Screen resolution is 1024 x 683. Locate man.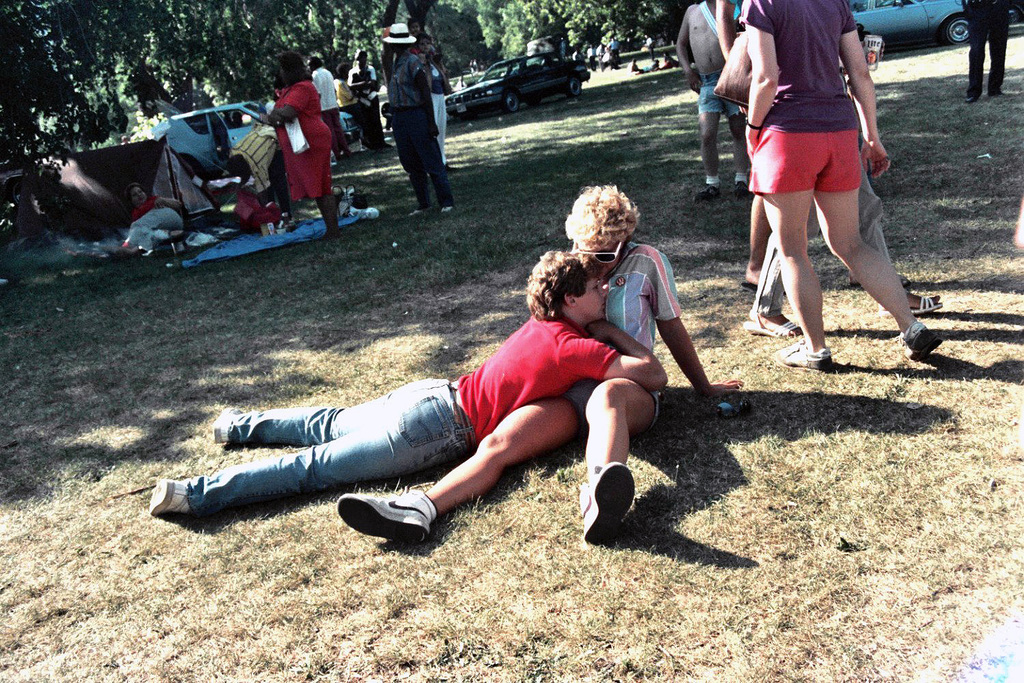
select_region(674, 0, 754, 199).
